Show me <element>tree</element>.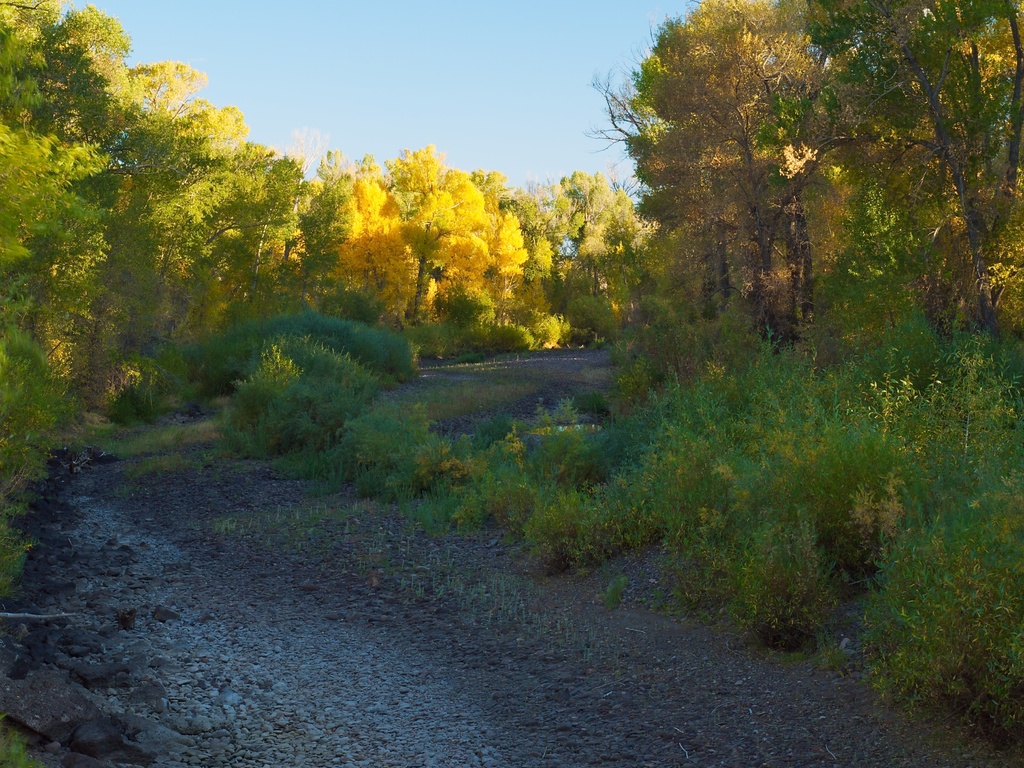
<element>tree</element> is here: [339, 150, 396, 269].
